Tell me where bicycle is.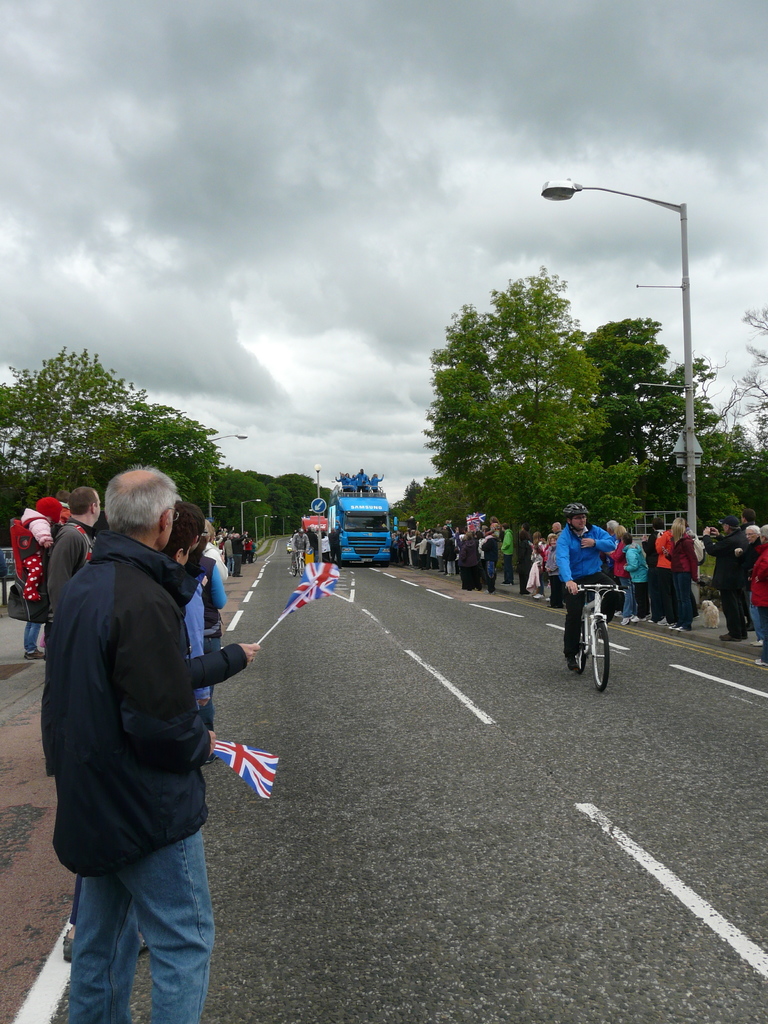
bicycle is at left=289, top=550, right=307, bottom=578.
